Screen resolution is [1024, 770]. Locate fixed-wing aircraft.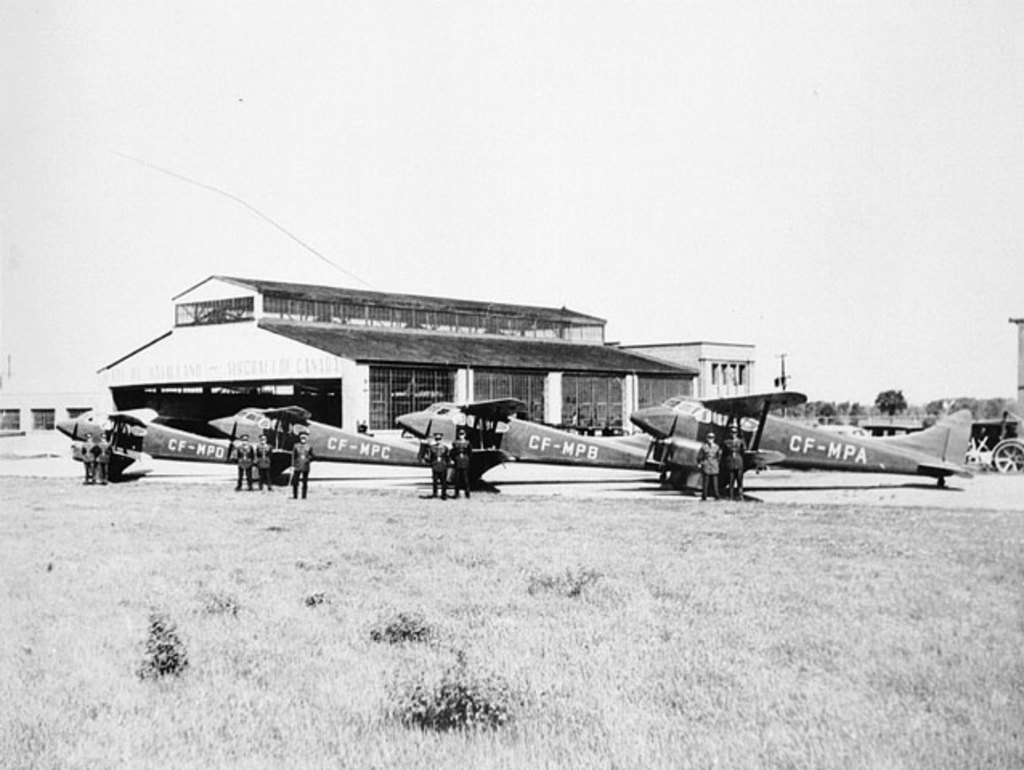
(395, 398, 658, 486).
